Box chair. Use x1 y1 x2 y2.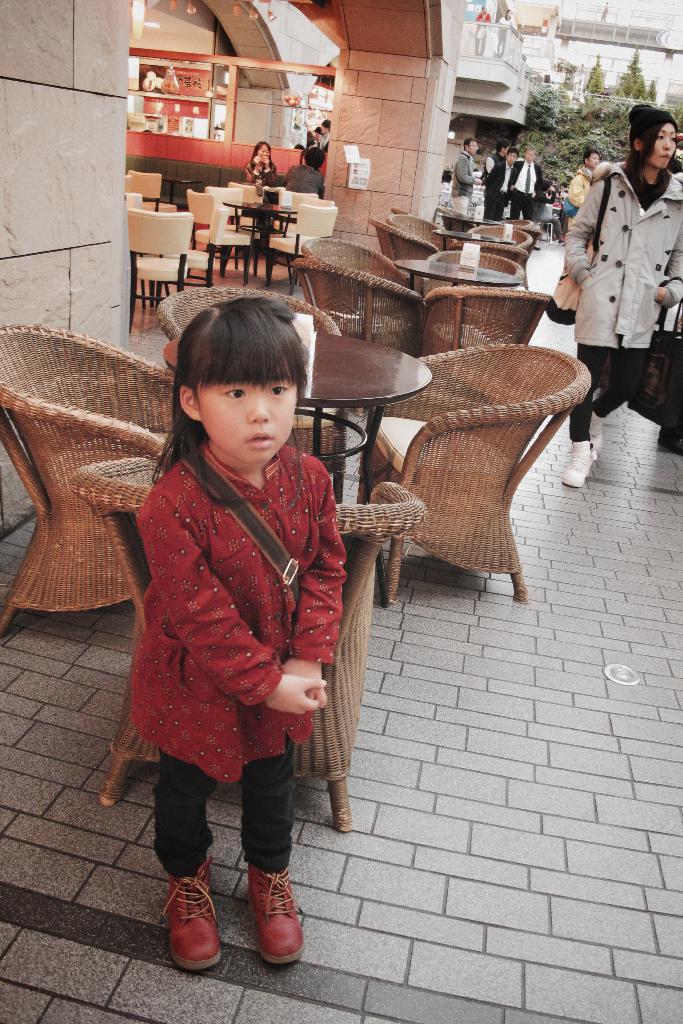
124 206 191 321.
